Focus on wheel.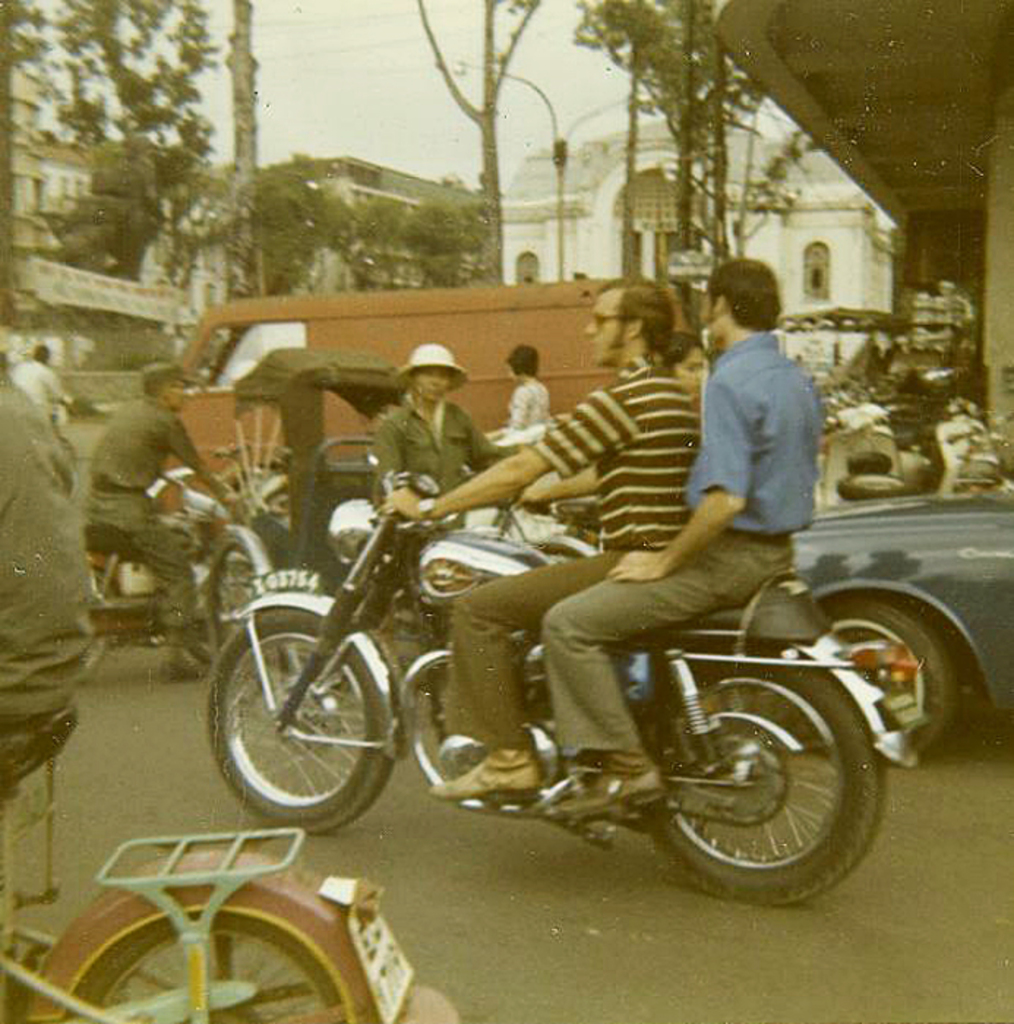
Focused at x1=639 y1=651 x2=884 y2=906.
